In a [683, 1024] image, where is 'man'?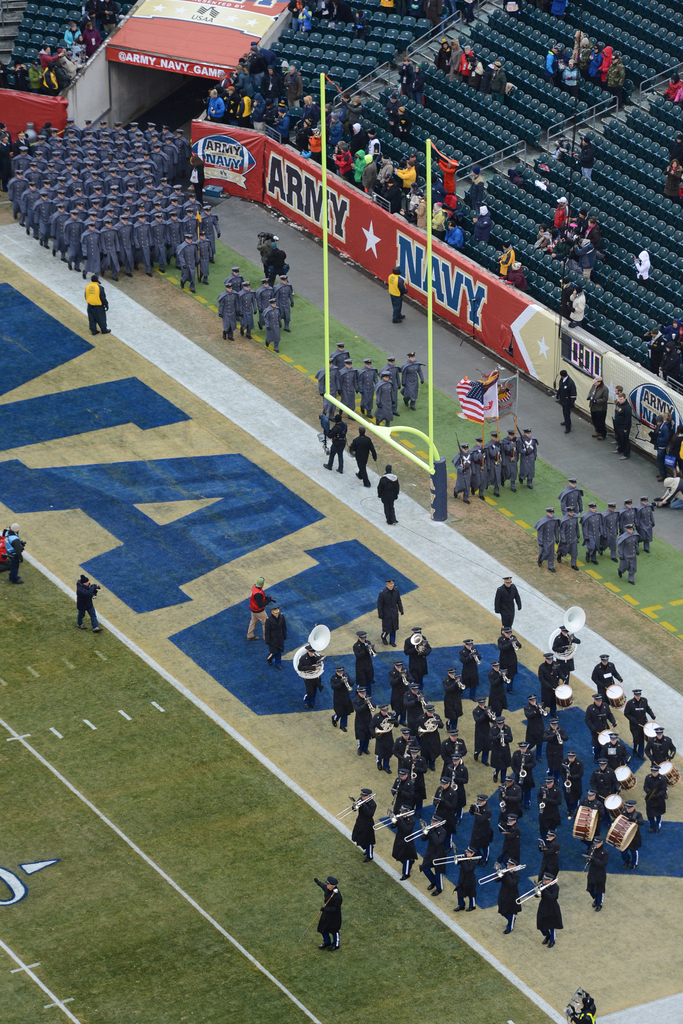
[left=665, top=76, right=679, bottom=102].
